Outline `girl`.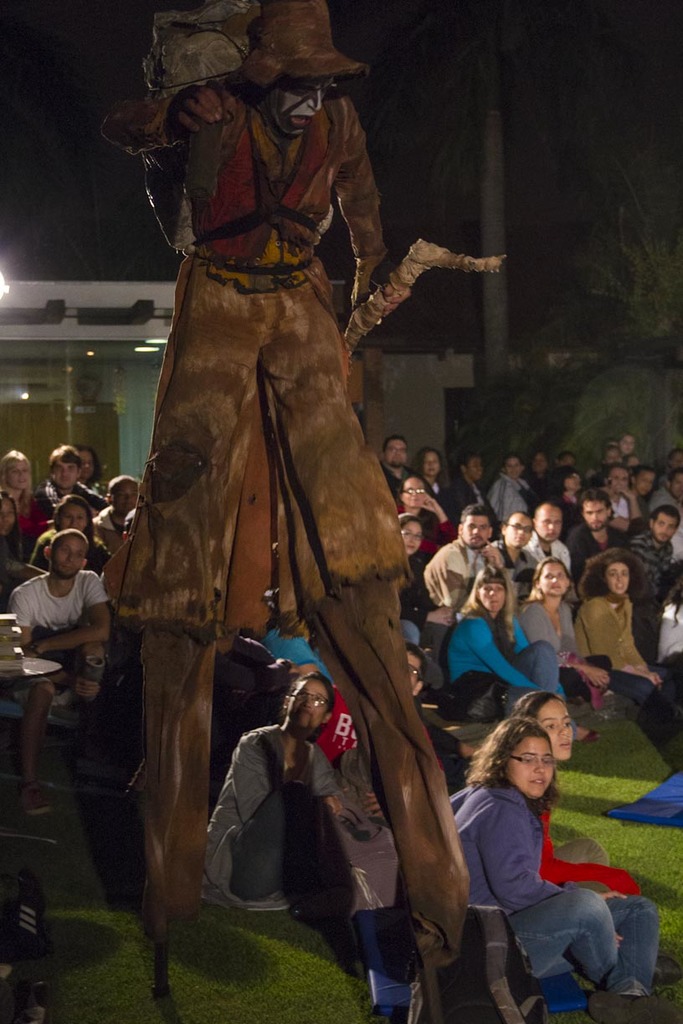
Outline: left=204, top=665, right=382, bottom=926.
